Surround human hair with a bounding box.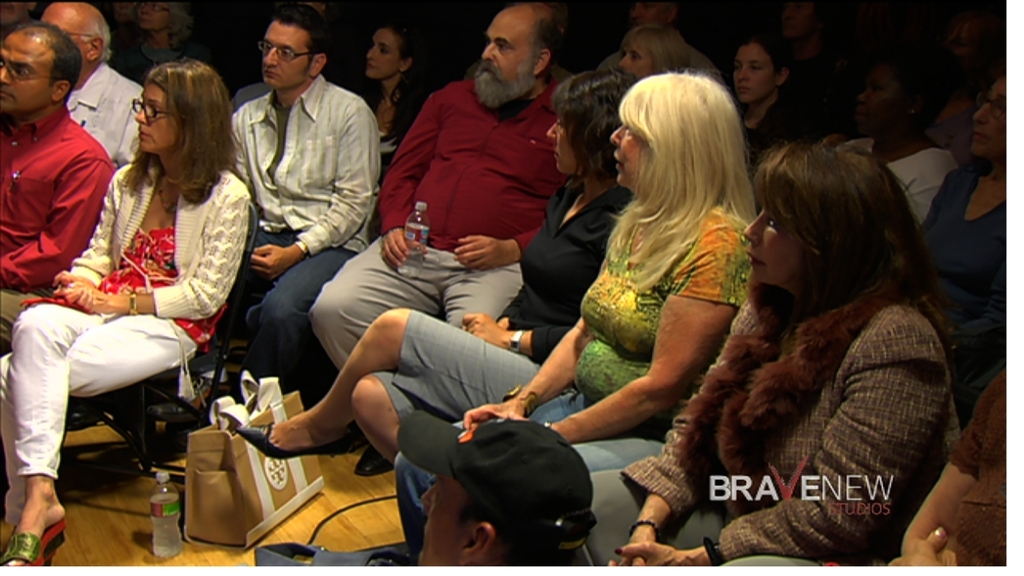
(624,23,720,75).
